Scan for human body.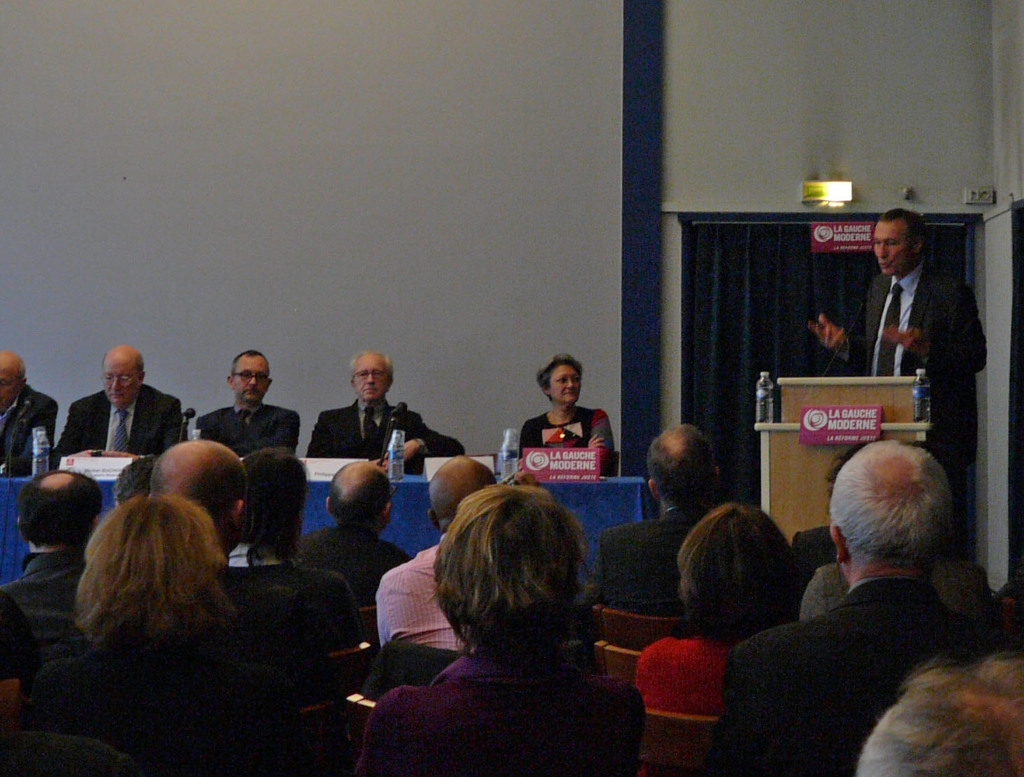
Scan result: (805,257,988,542).
